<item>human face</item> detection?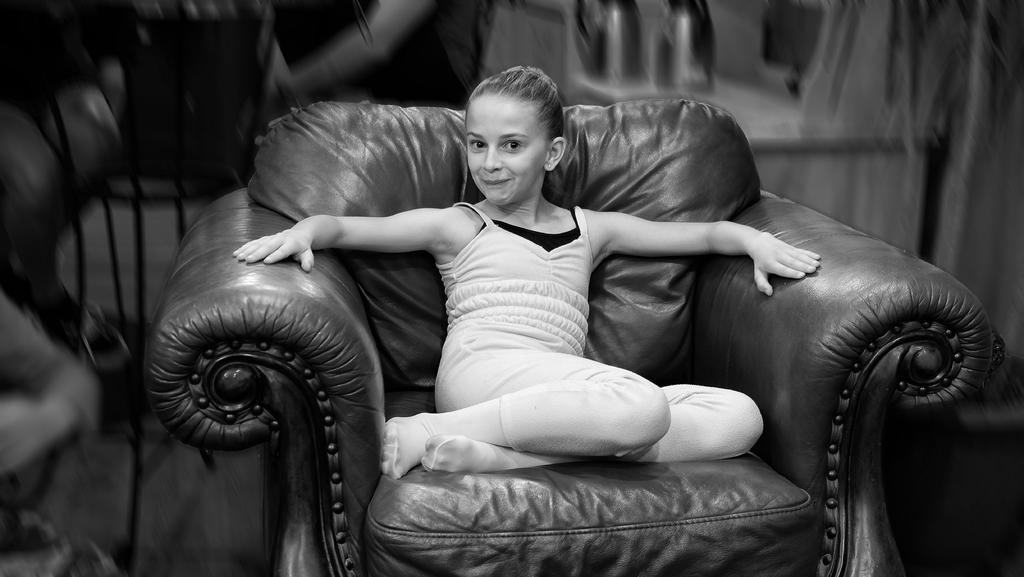
Rect(461, 86, 551, 211)
